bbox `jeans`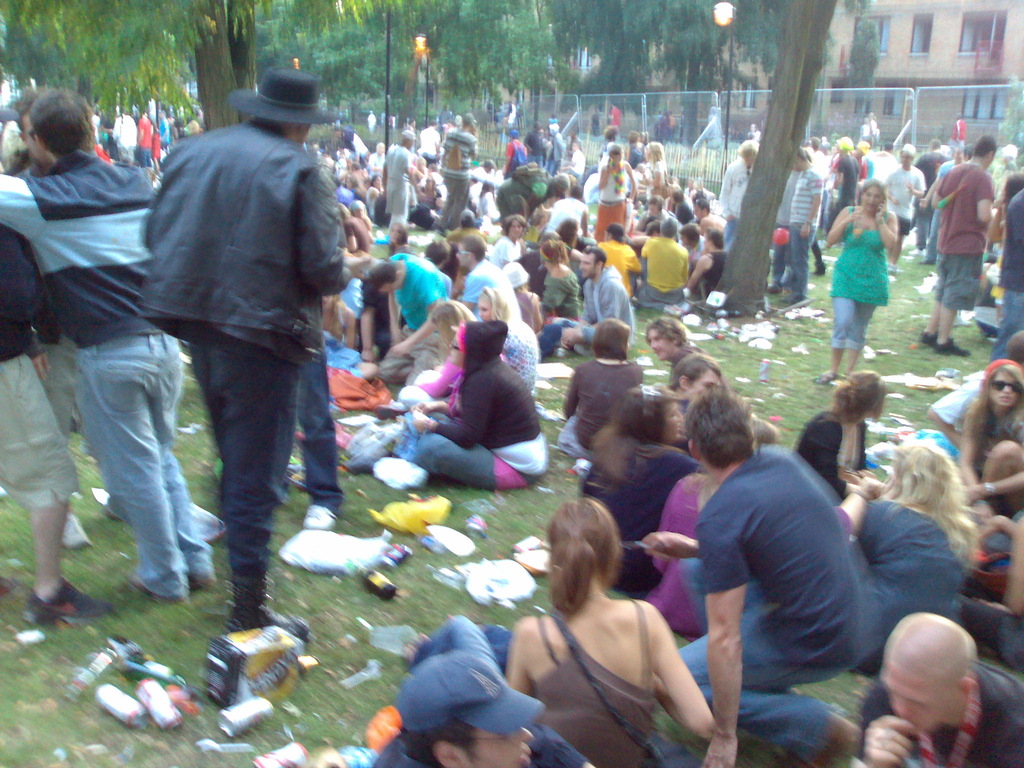
bbox(676, 557, 853, 740)
